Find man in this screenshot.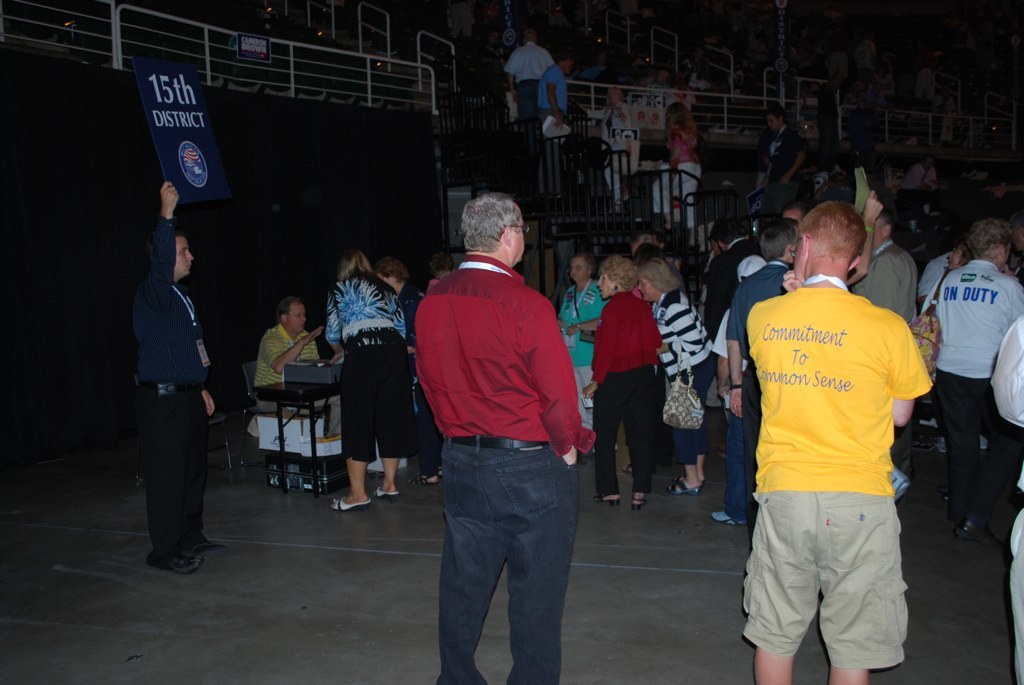
The bounding box for man is x1=763 y1=103 x2=811 y2=206.
